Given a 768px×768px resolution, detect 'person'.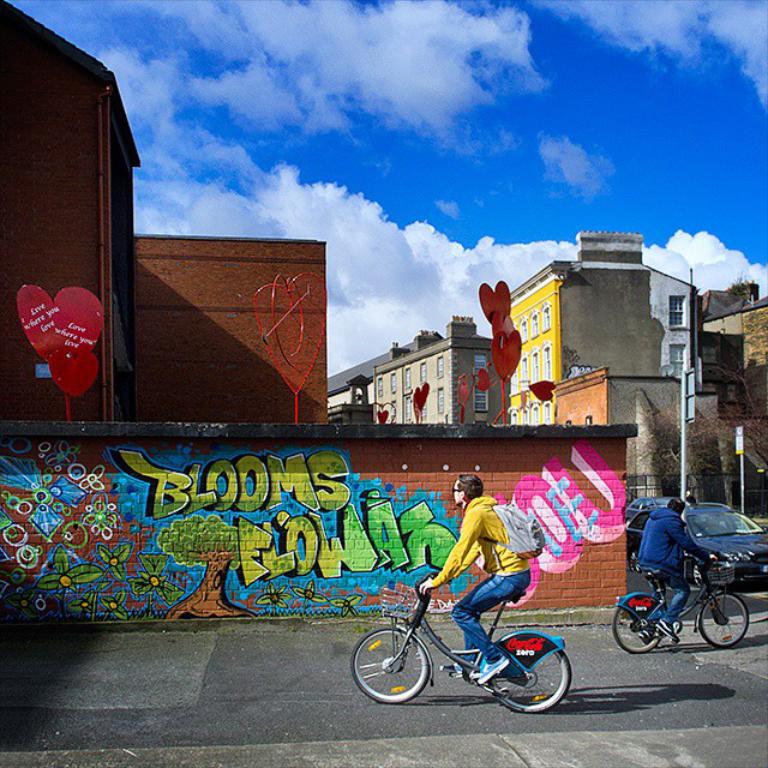
(x1=637, y1=492, x2=721, y2=642).
